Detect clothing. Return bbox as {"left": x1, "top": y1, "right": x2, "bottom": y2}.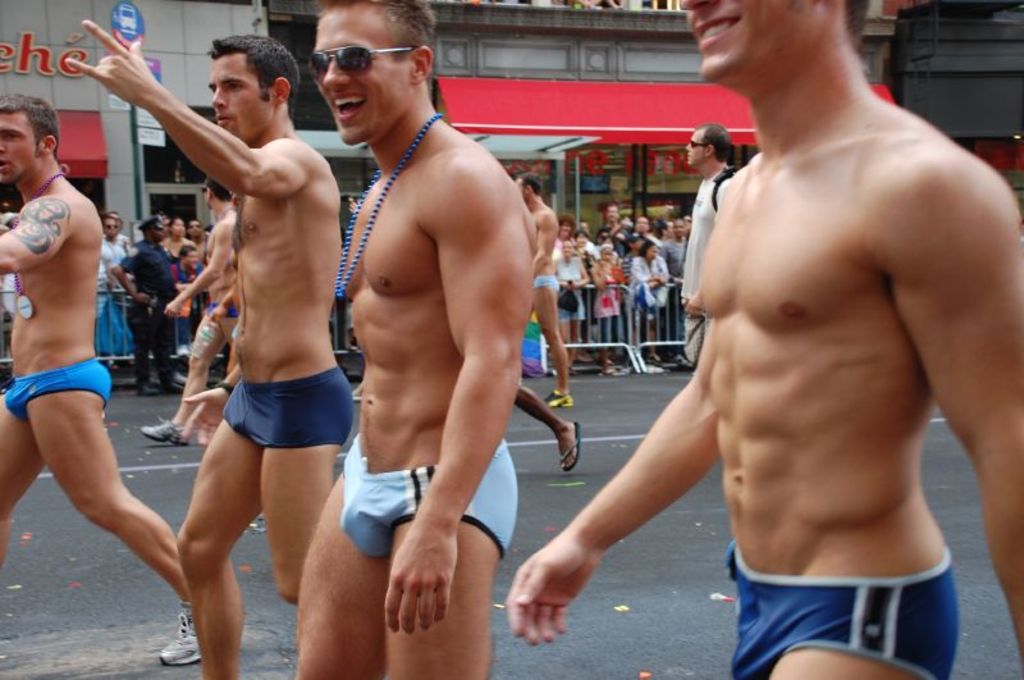
{"left": 709, "top": 517, "right": 968, "bottom": 660}.
